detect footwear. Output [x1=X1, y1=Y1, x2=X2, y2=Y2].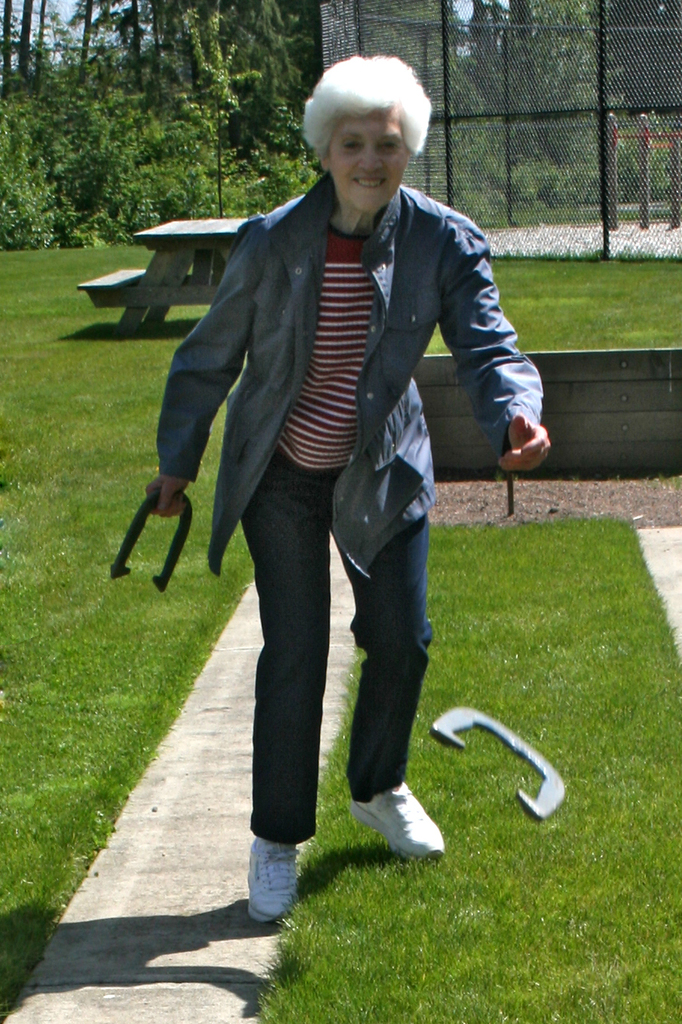
[x1=359, y1=797, x2=451, y2=869].
